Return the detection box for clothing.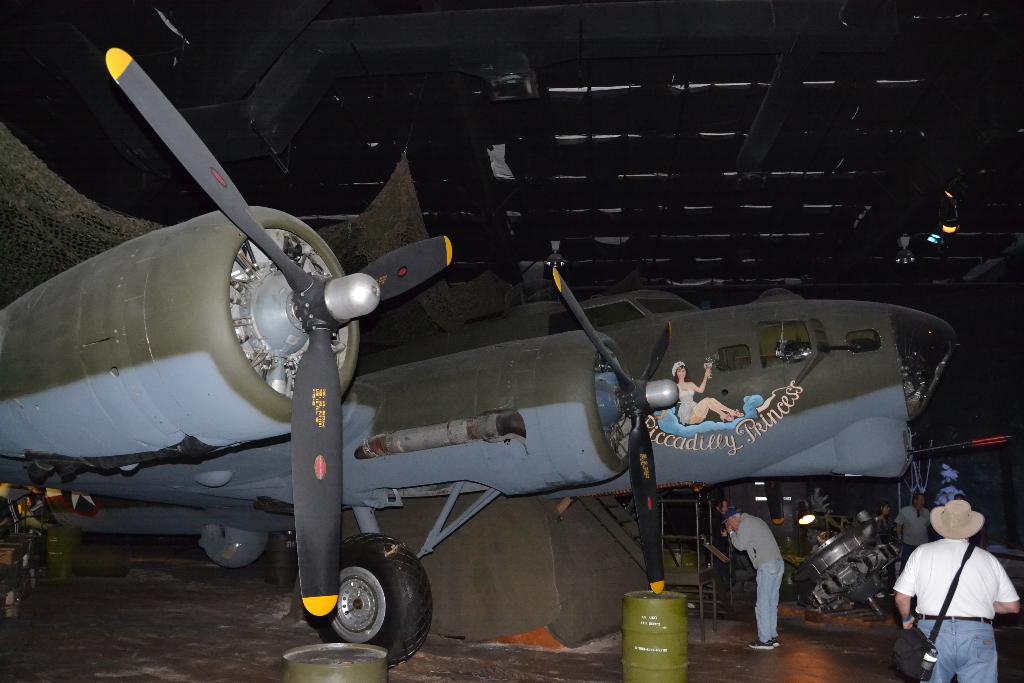
(left=891, top=504, right=933, bottom=557).
